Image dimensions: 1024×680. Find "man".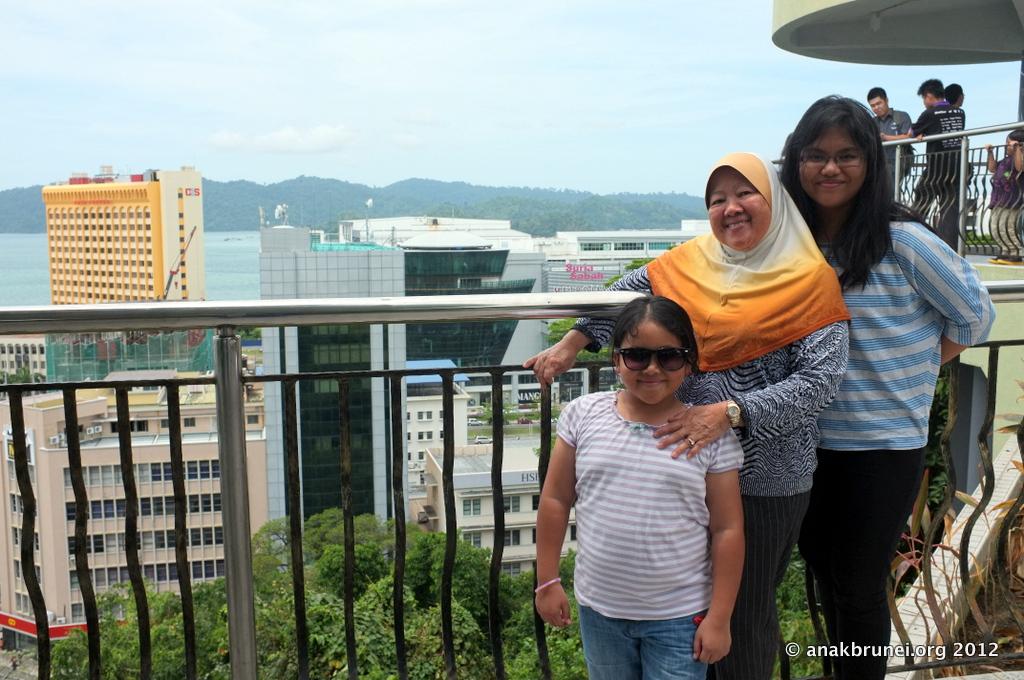
bbox(865, 86, 913, 198).
